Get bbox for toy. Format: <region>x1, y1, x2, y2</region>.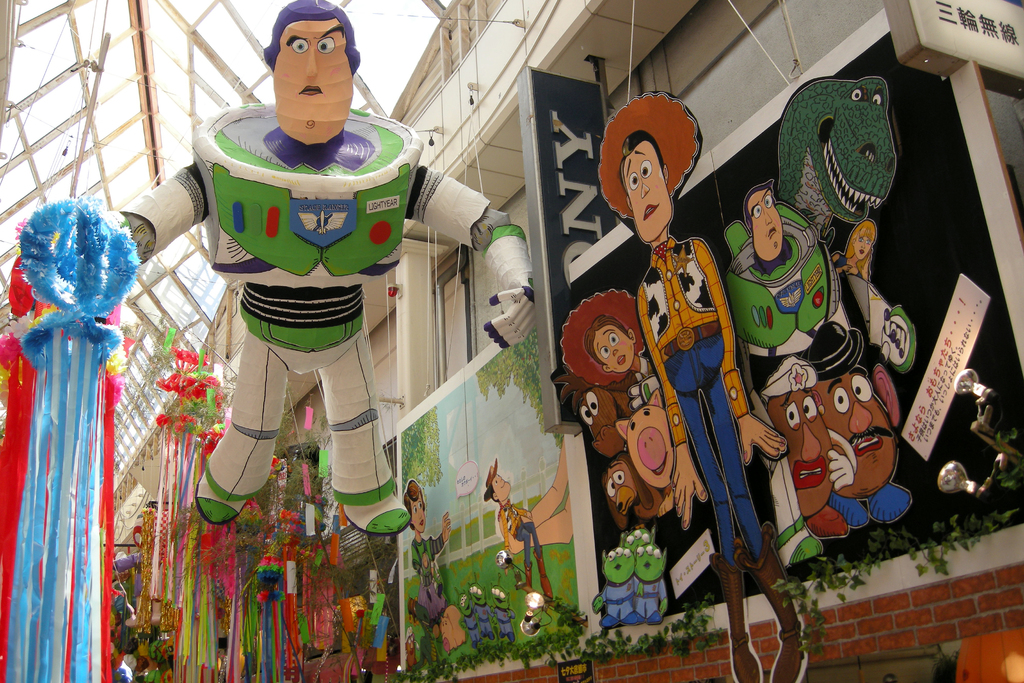
<region>124, 0, 546, 544</region>.
